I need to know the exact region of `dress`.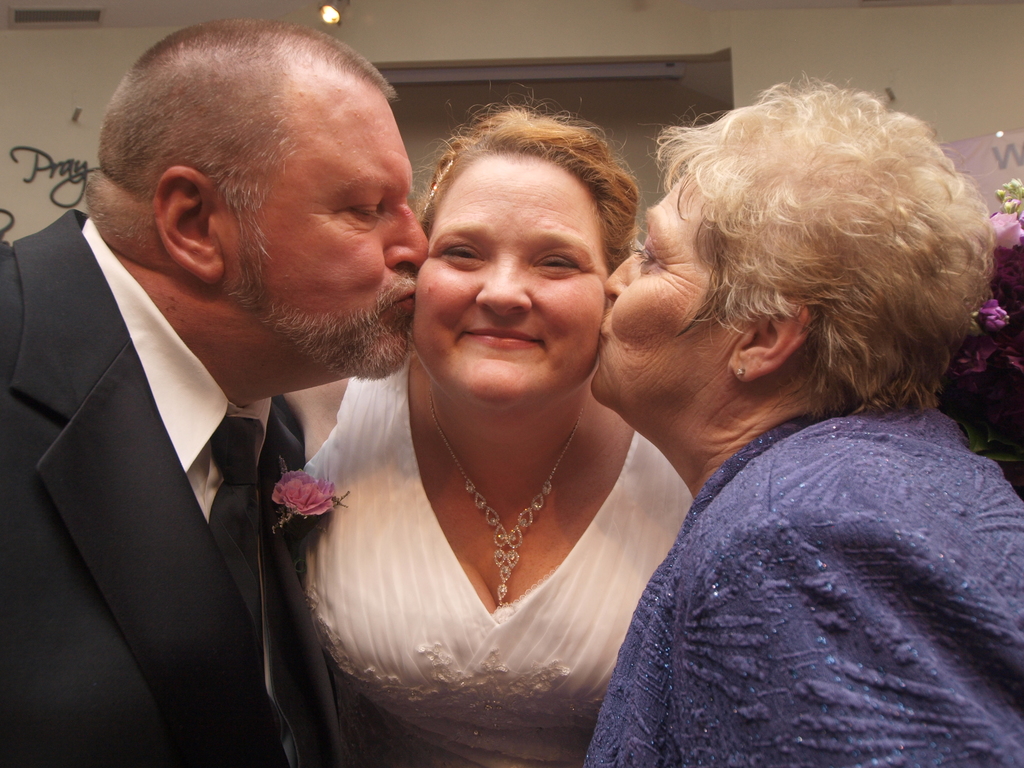
Region: <box>577,399,1023,767</box>.
